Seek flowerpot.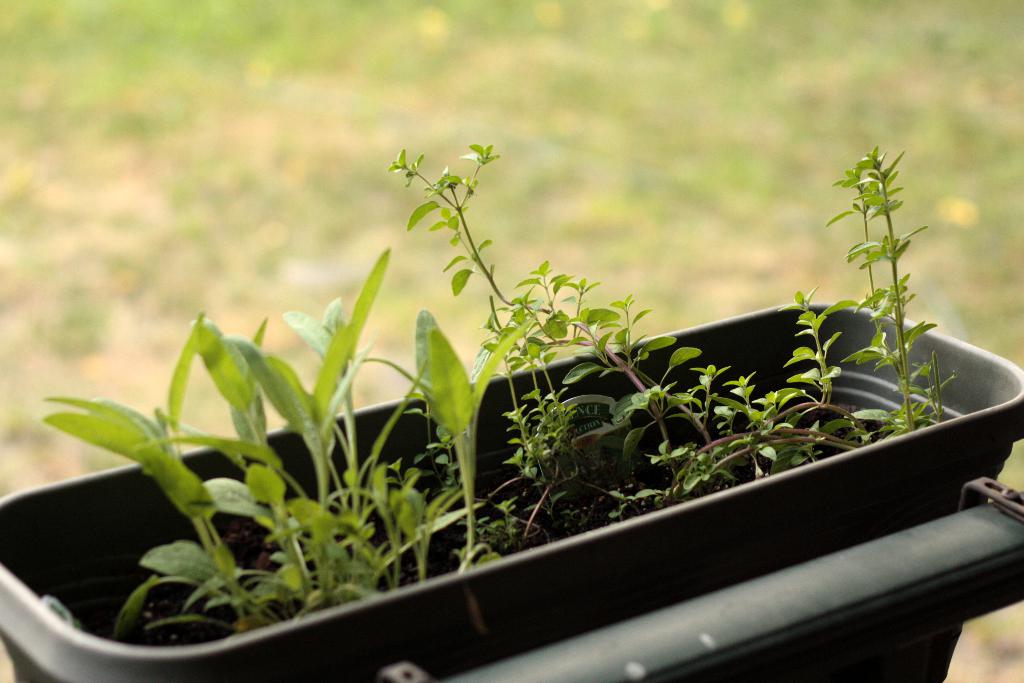
bbox(0, 297, 1023, 682).
